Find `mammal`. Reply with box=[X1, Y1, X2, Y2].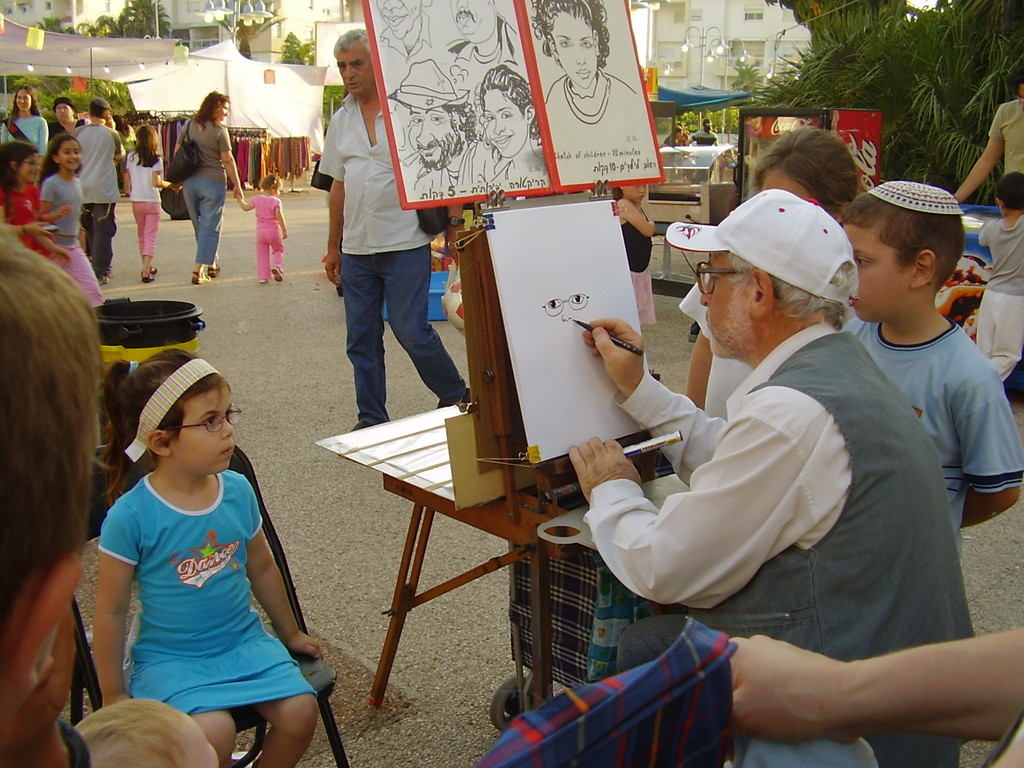
box=[527, 0, 639, 129].
